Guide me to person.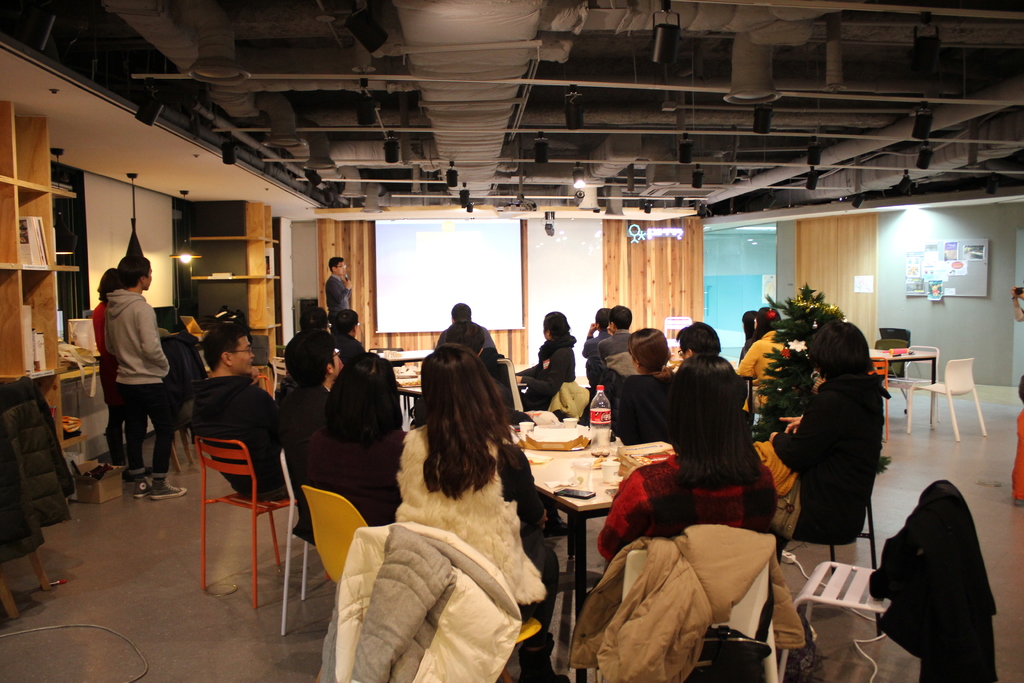
Guidance: bbox(672, 329, 724, 368).
